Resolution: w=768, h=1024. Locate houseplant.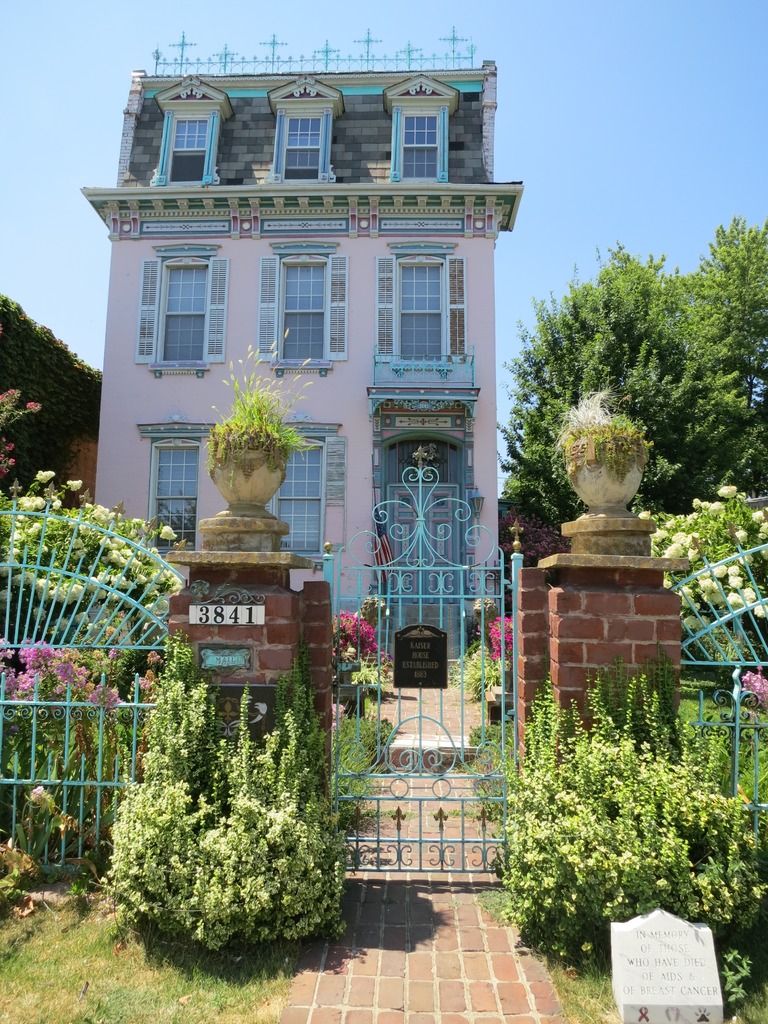
476 612 518 729.
